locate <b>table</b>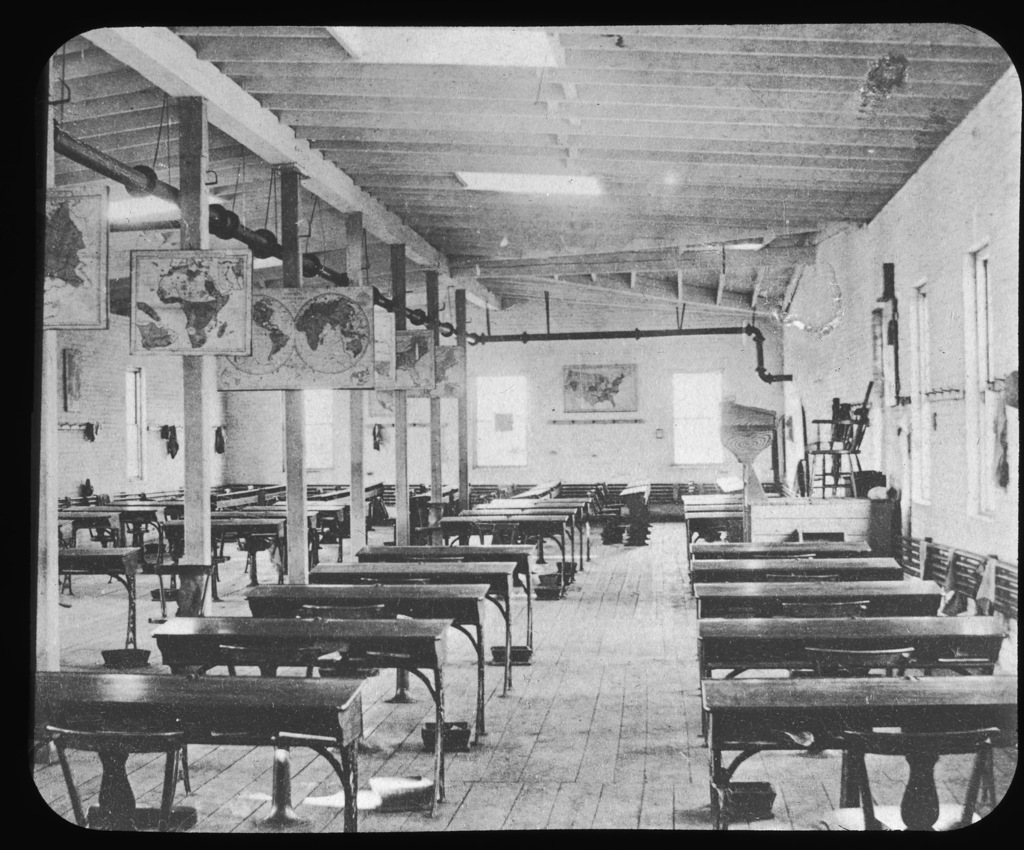
[693,576,945,617]
